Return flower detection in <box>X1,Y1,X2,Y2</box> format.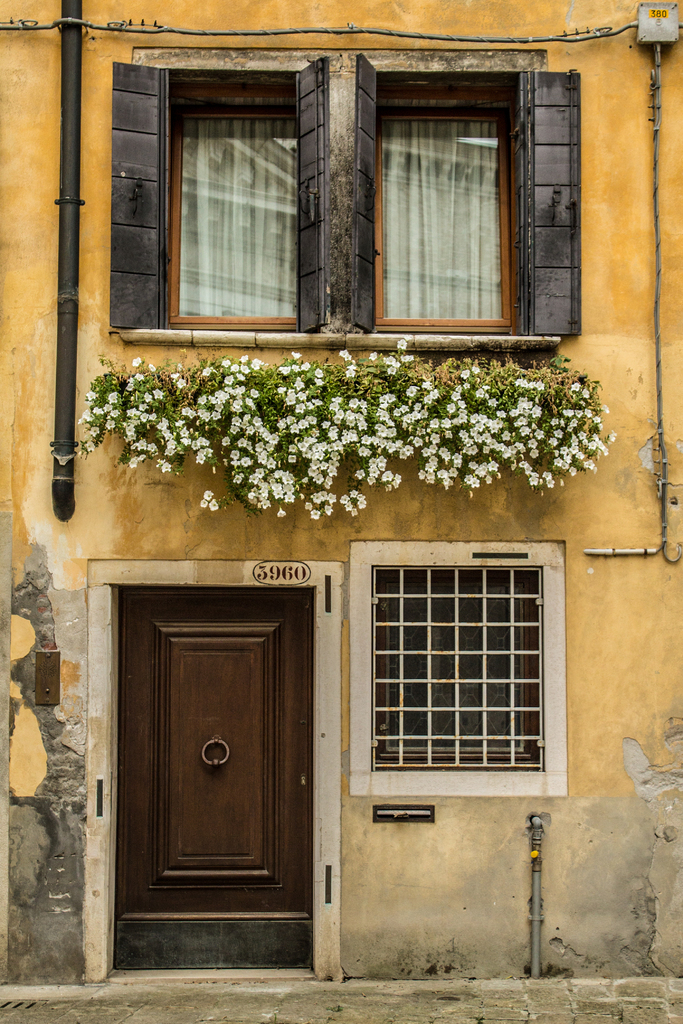
<box>238,433,247,447</box>.
